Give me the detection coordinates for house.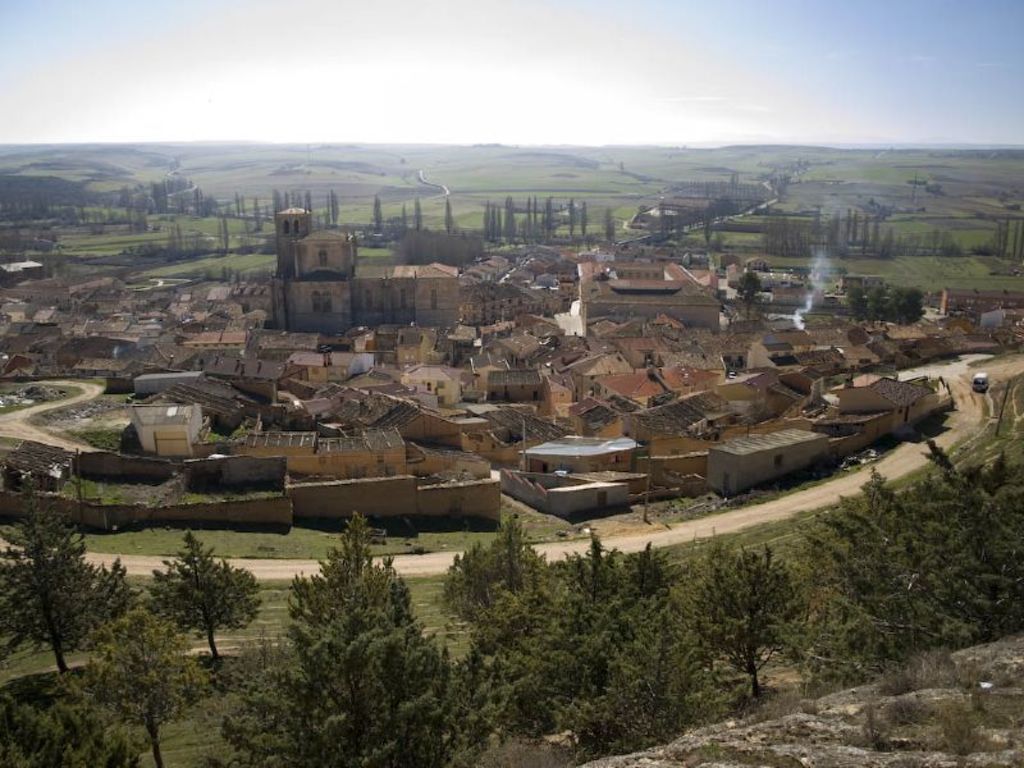
bbox(270, 212, 449, 328).
